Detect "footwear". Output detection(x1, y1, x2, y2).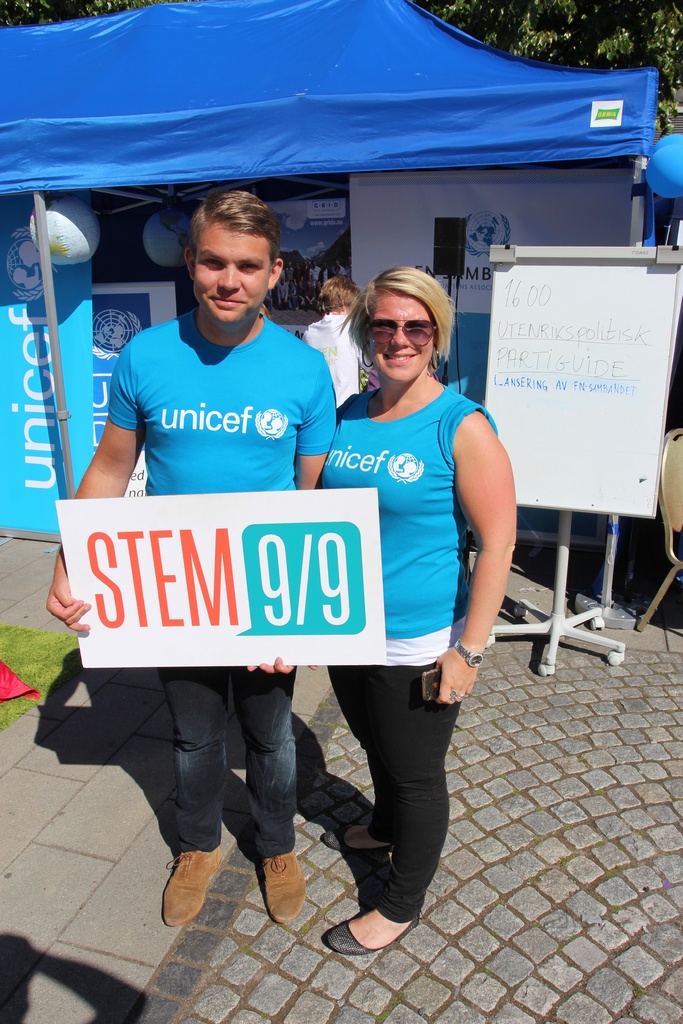
detection(265, 858, 306, 925).
